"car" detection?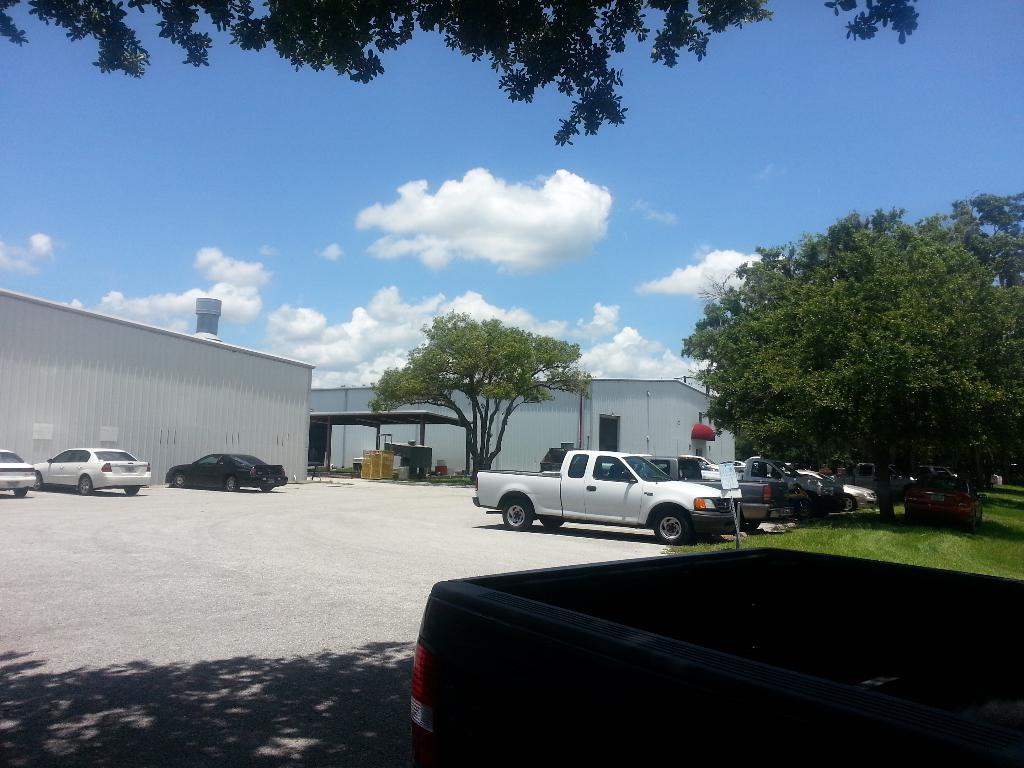
167:451:287:493
